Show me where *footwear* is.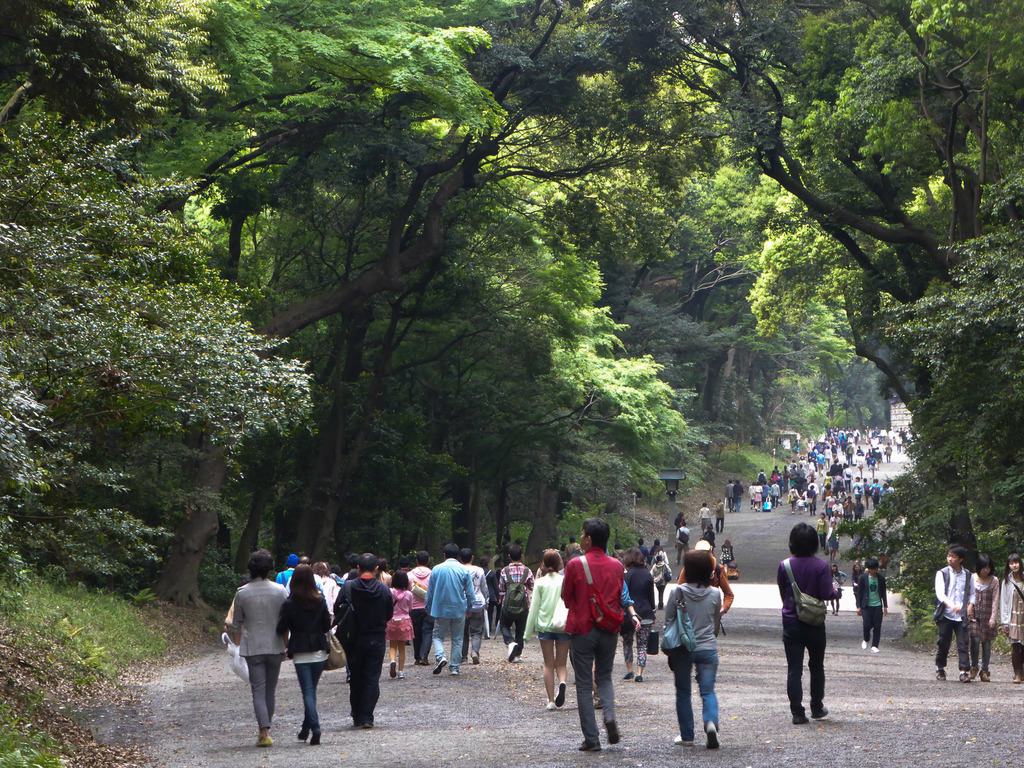
*footwear* is at BBox(674, 733, 698, 744).
